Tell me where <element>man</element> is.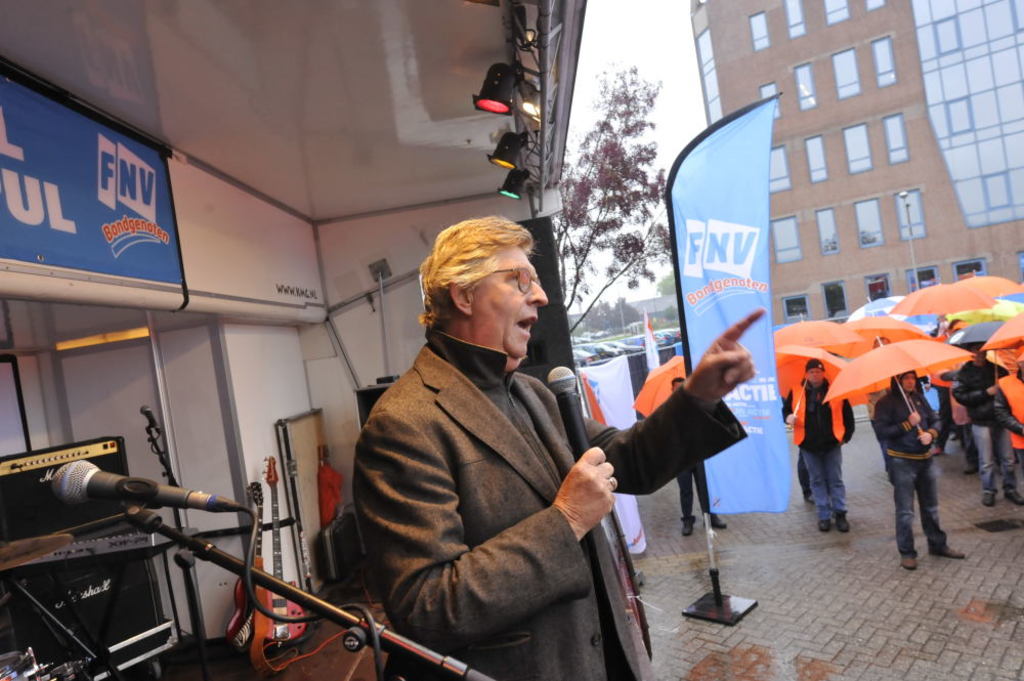
<element>man</element> is at box=[873, 370, 939, 569].
